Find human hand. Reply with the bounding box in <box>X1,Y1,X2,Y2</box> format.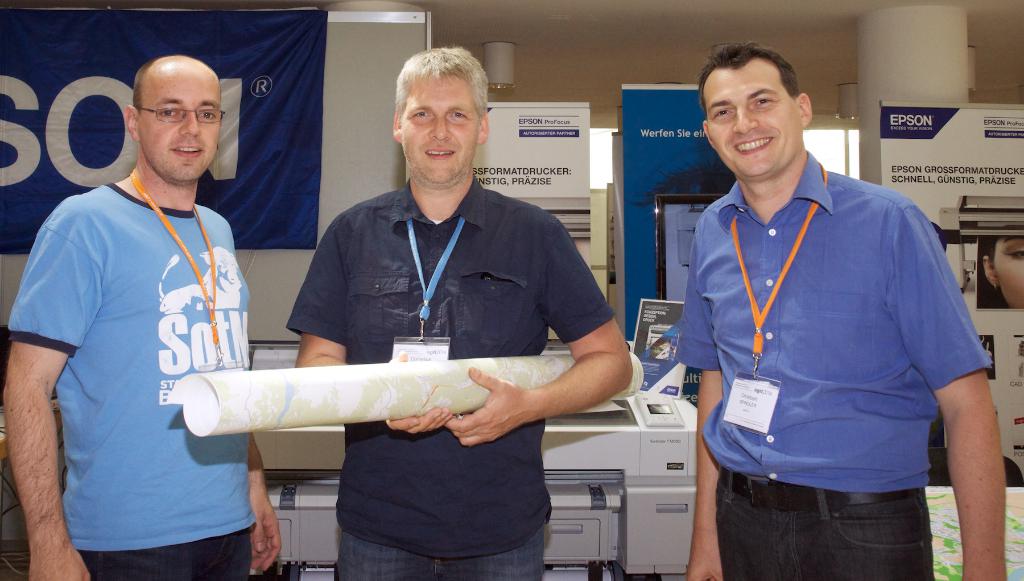
<box>385,347,456,437</box>.
